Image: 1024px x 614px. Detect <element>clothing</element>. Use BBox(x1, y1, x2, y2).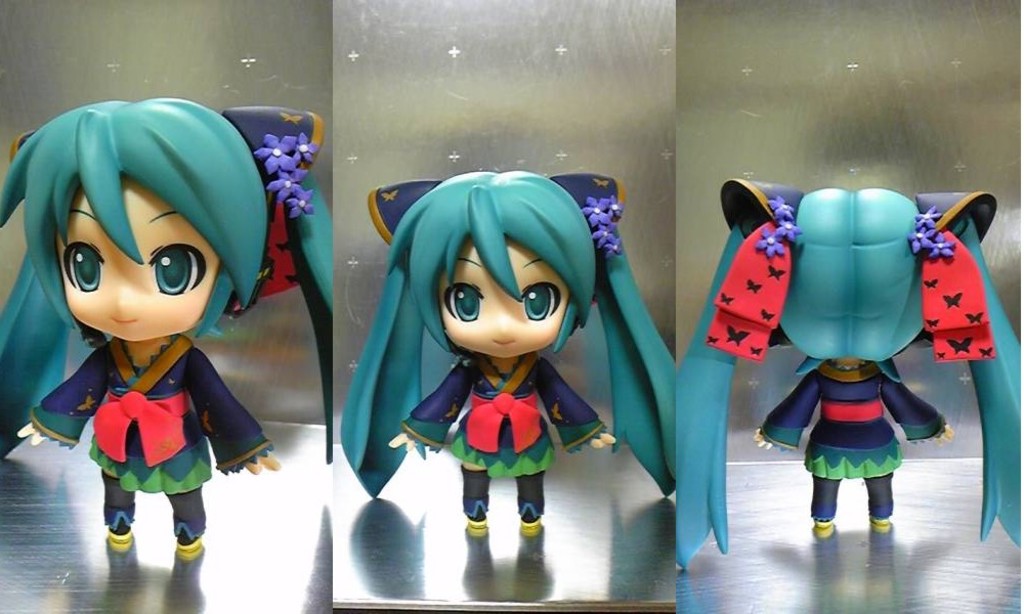
BBox(30, 327, 285, 500).
